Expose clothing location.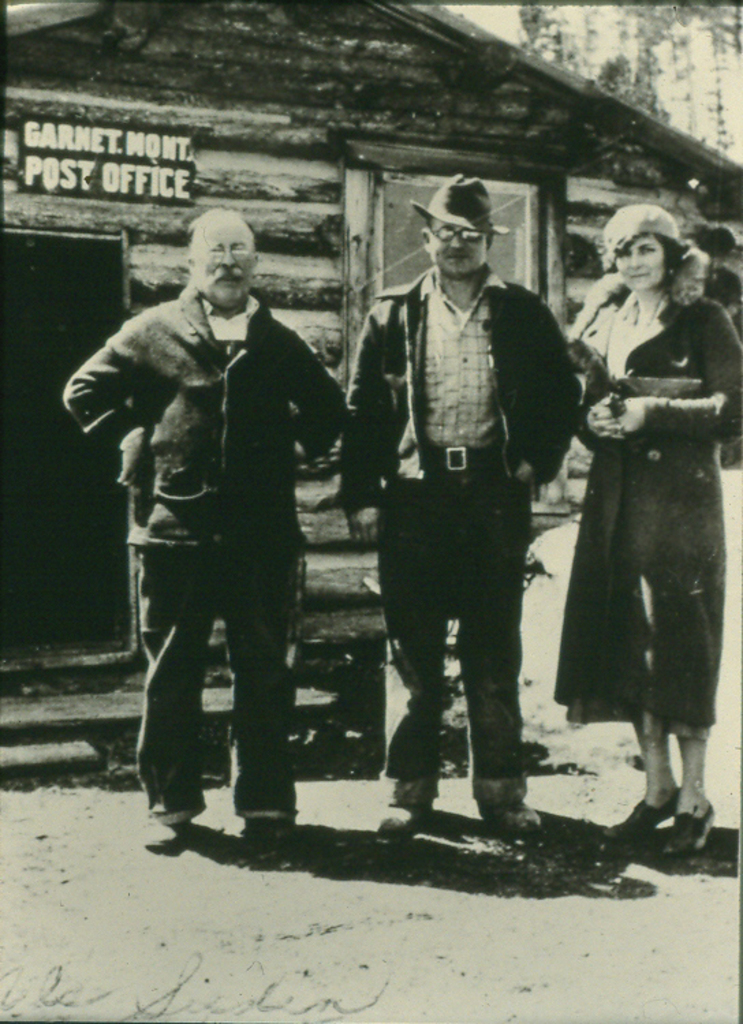
Exposed at (x1=60, y1=273, x2=354, y2=823).
